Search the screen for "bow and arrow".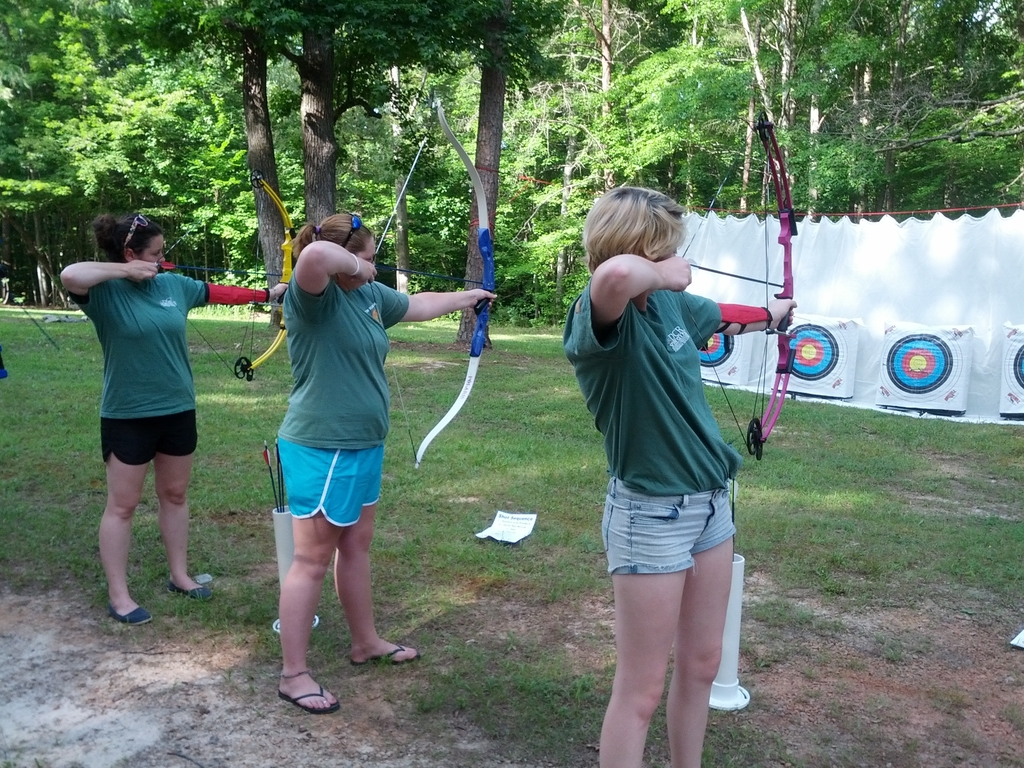
Found at l=152, t=168, r=300, b=385.
